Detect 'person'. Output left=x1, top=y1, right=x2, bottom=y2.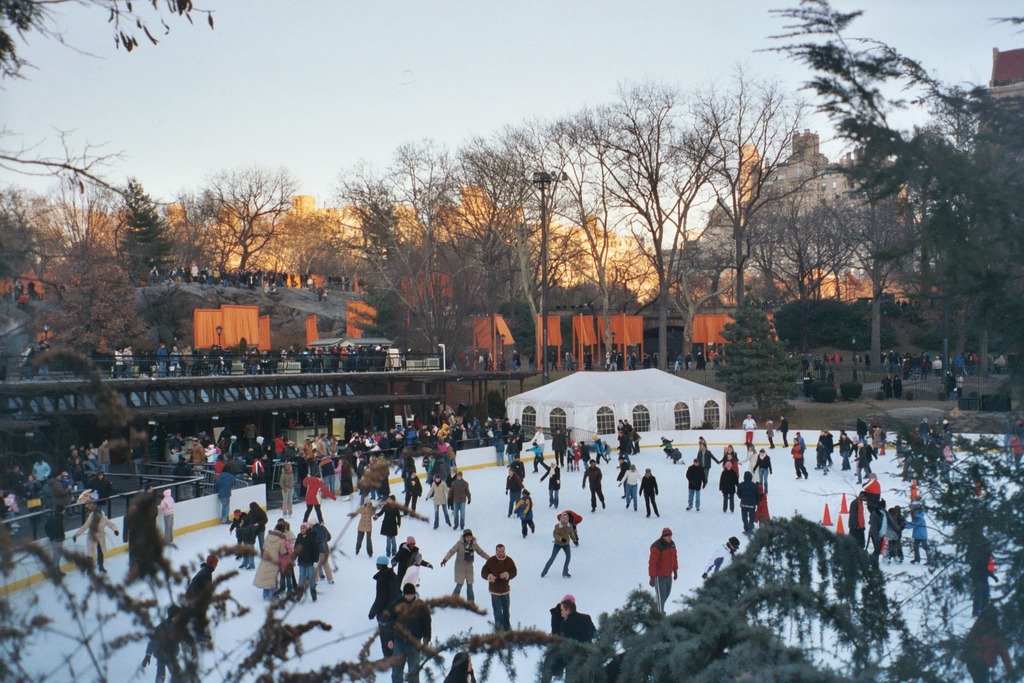
left=347, top=498, right=379, bottom=552.
